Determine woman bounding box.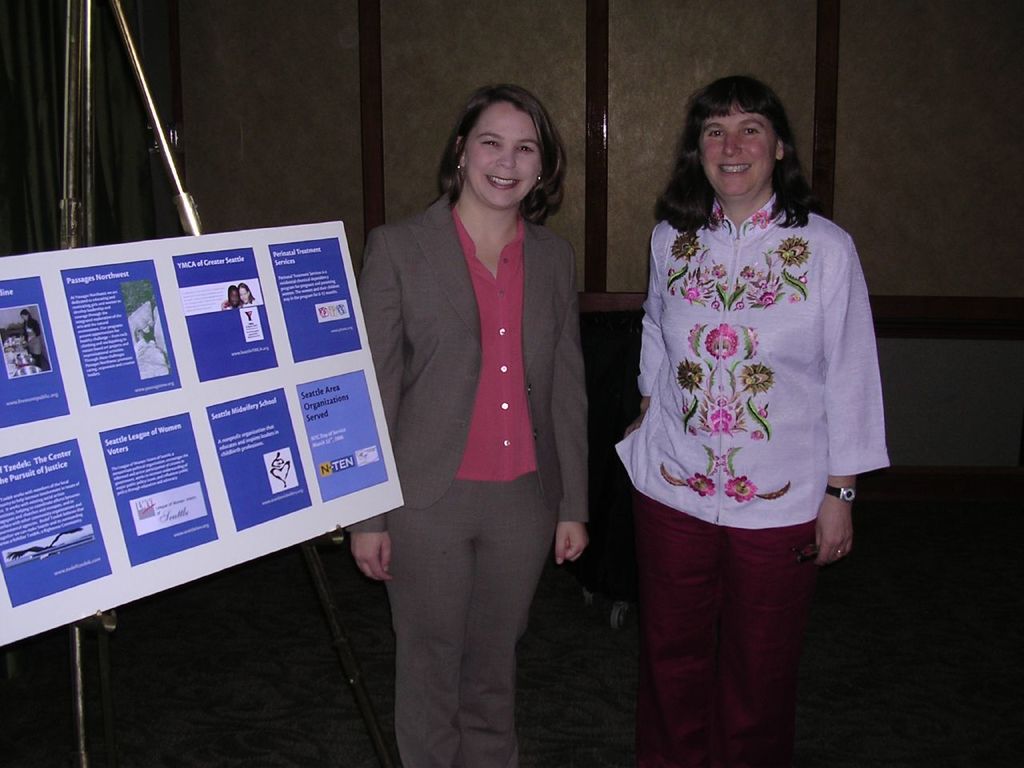
Determined: (left=23, top=307, right=49, bottom=367).
